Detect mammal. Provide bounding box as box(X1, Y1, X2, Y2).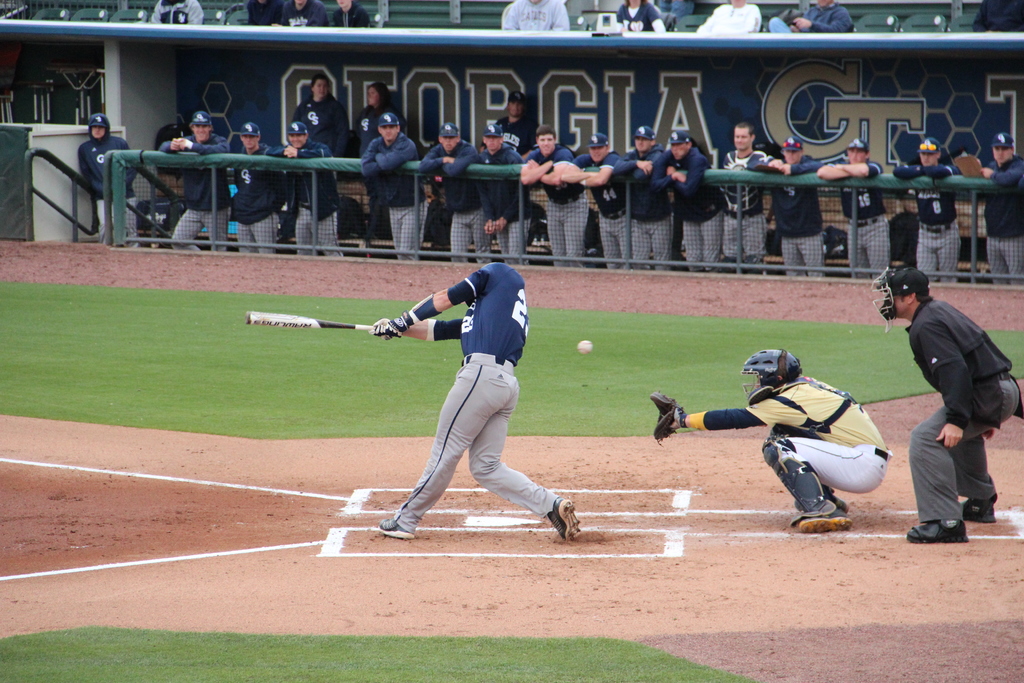
box(503, 0, 571, 29).
